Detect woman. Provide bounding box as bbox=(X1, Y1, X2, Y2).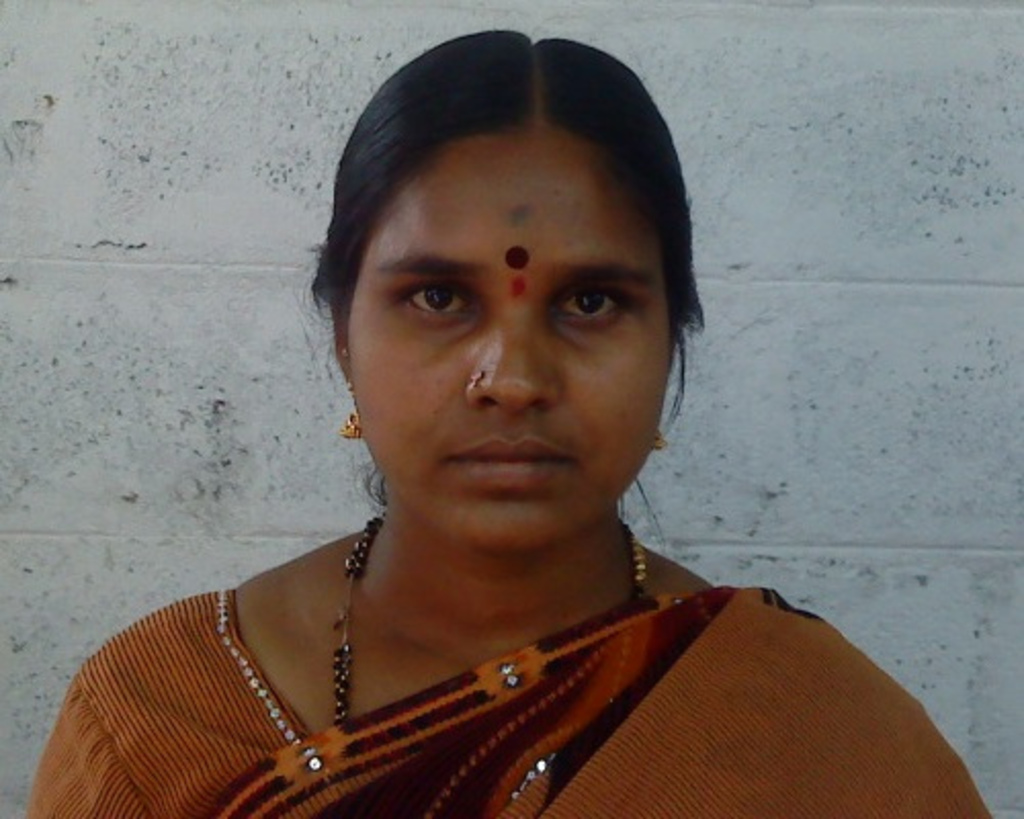
bbox=(33, 27, 999, 817).
